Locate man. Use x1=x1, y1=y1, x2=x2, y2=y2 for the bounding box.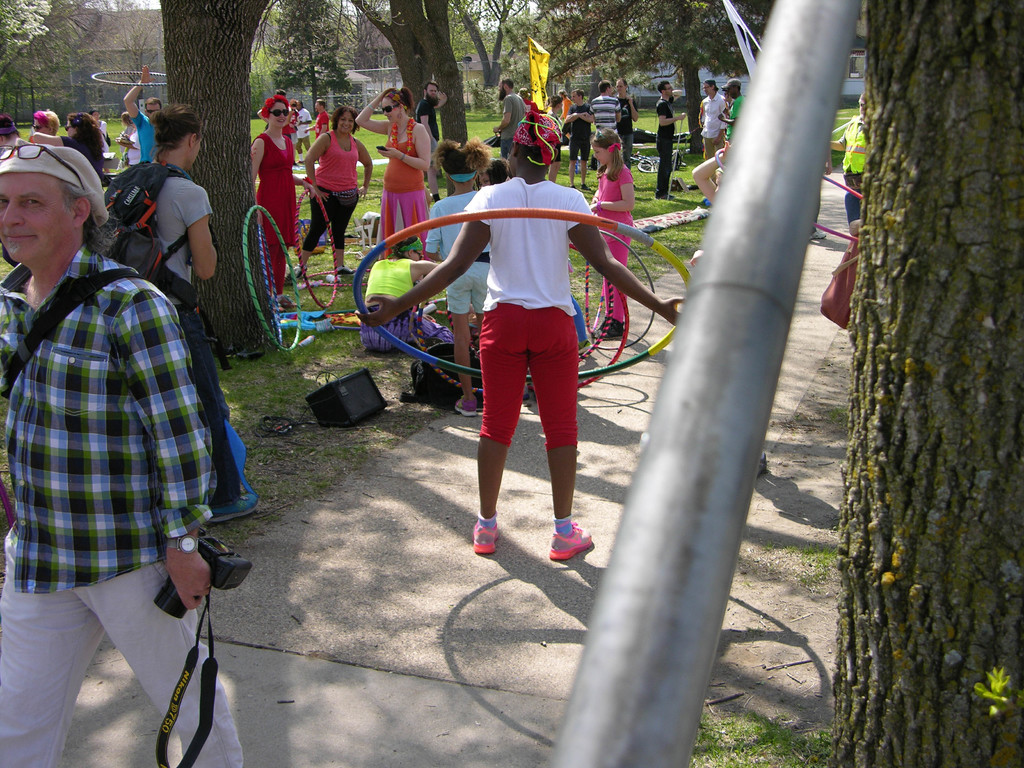
x1=588, y1=78, x2=623, y2=169.
